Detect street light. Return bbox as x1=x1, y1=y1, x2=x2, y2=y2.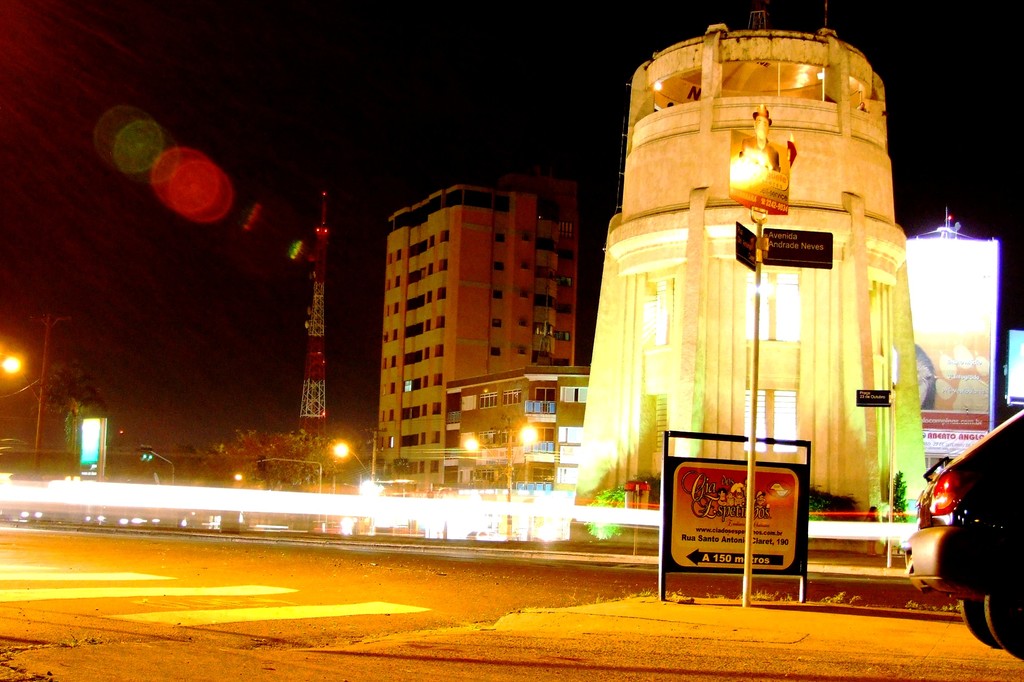
x1=332, y1=434, x2=372, y2=486.
